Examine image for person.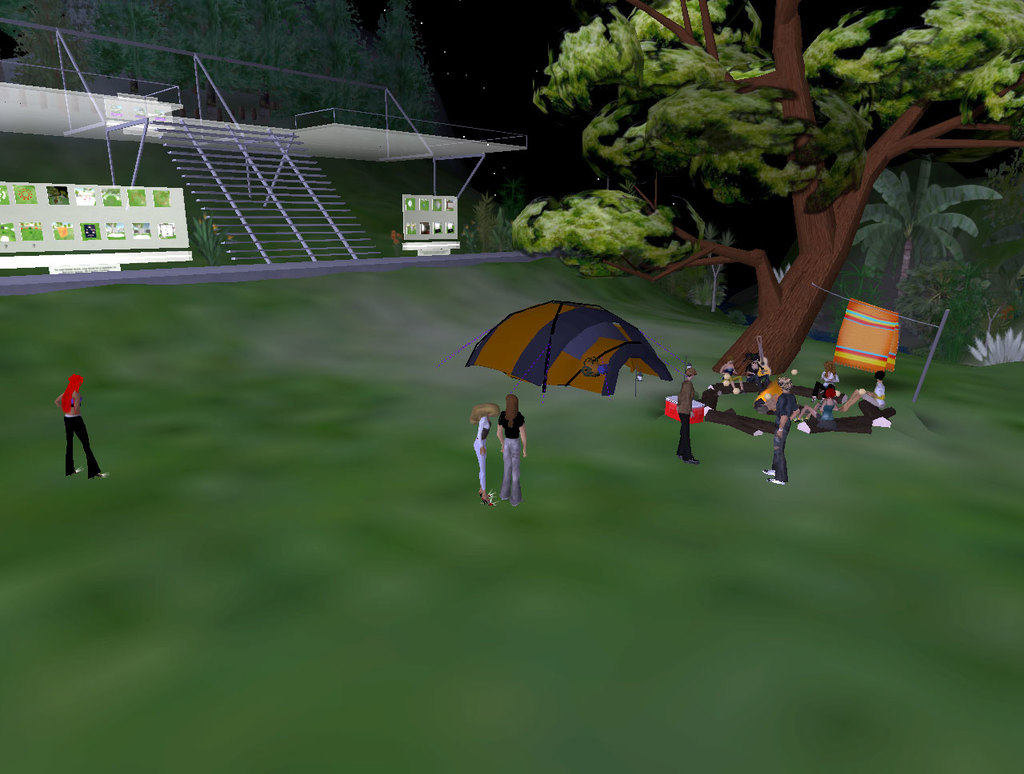
Examination result: [474,405,499,501].
